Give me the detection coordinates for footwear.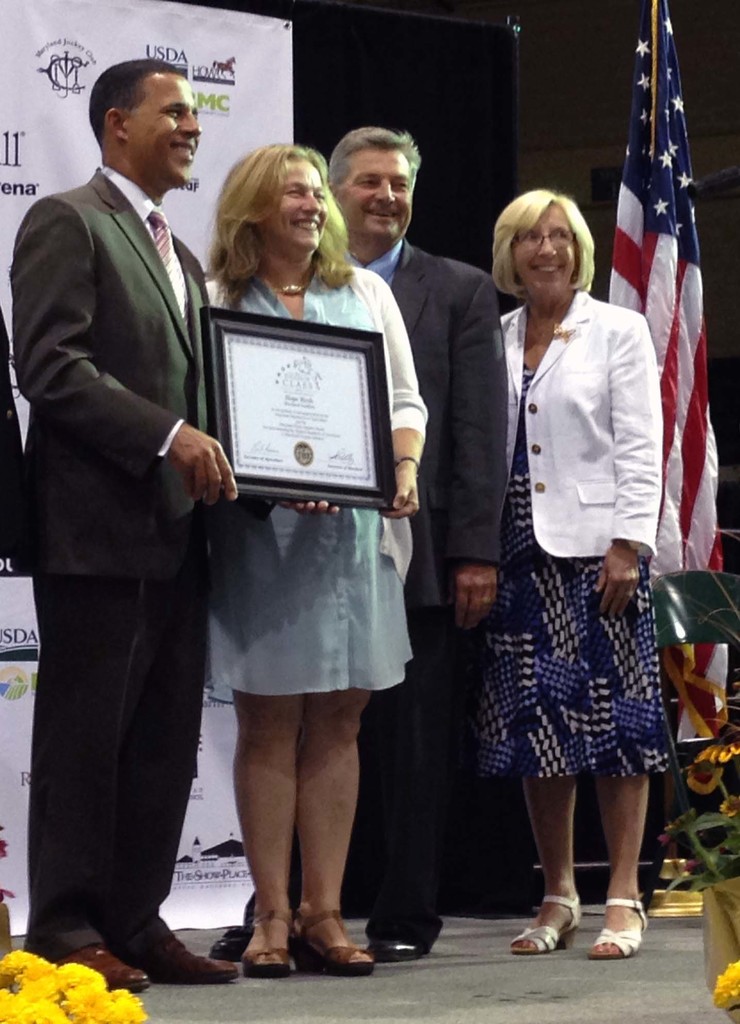
region(129, 937, 238, 981).
